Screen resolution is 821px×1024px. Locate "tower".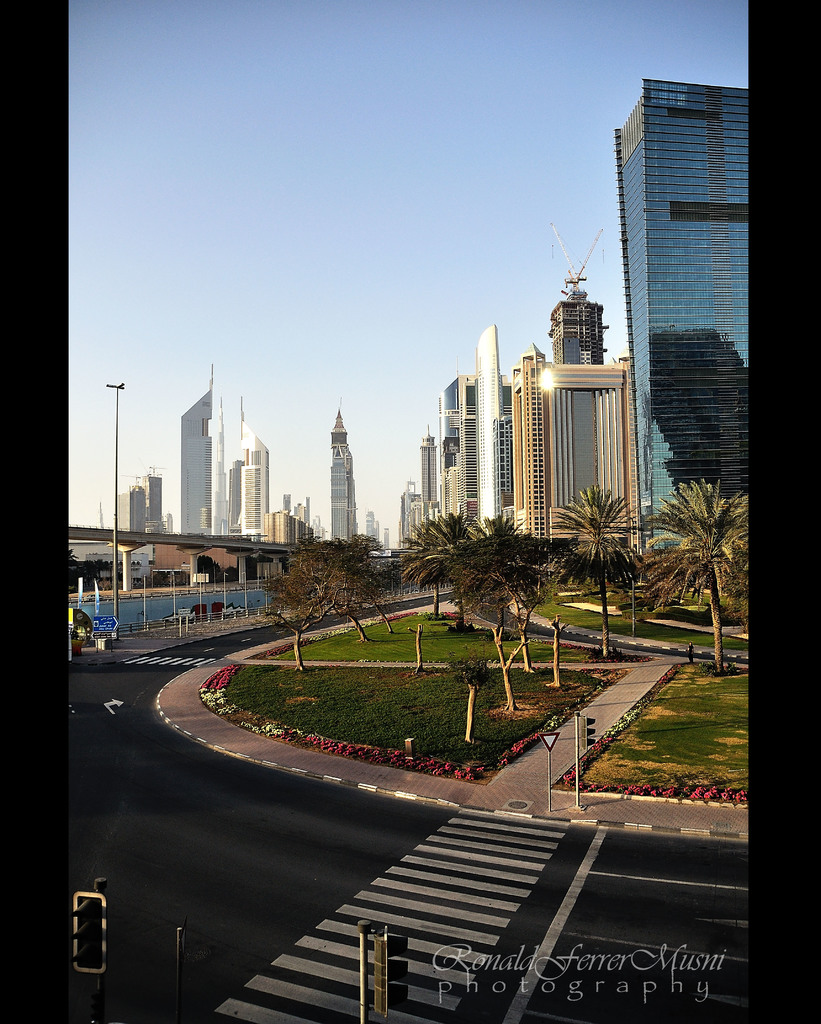
[433,376,466,527].
